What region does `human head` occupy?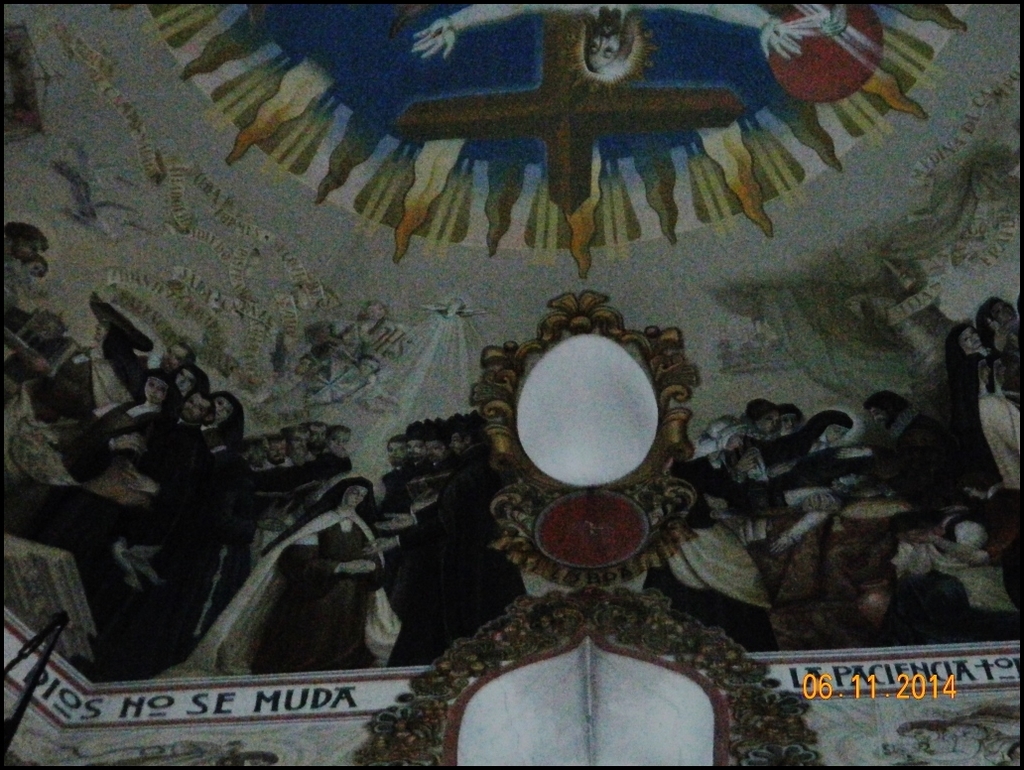
select_region(179, 390, 216, 424).
